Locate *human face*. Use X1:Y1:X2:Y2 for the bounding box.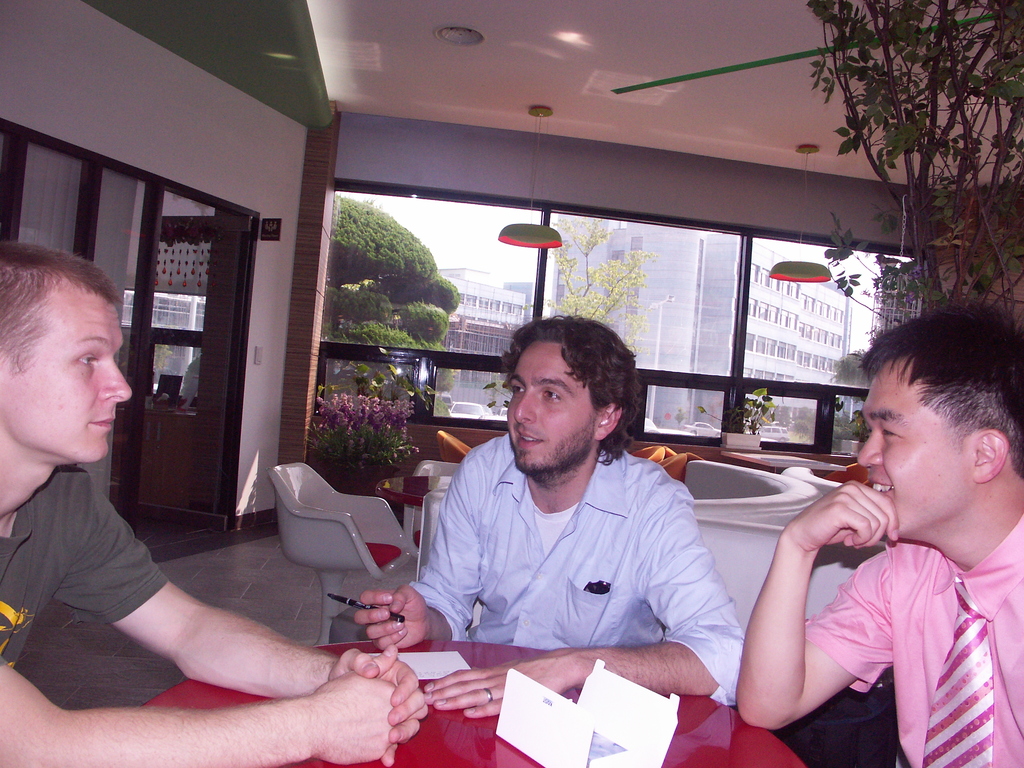
0:275:132:465.
